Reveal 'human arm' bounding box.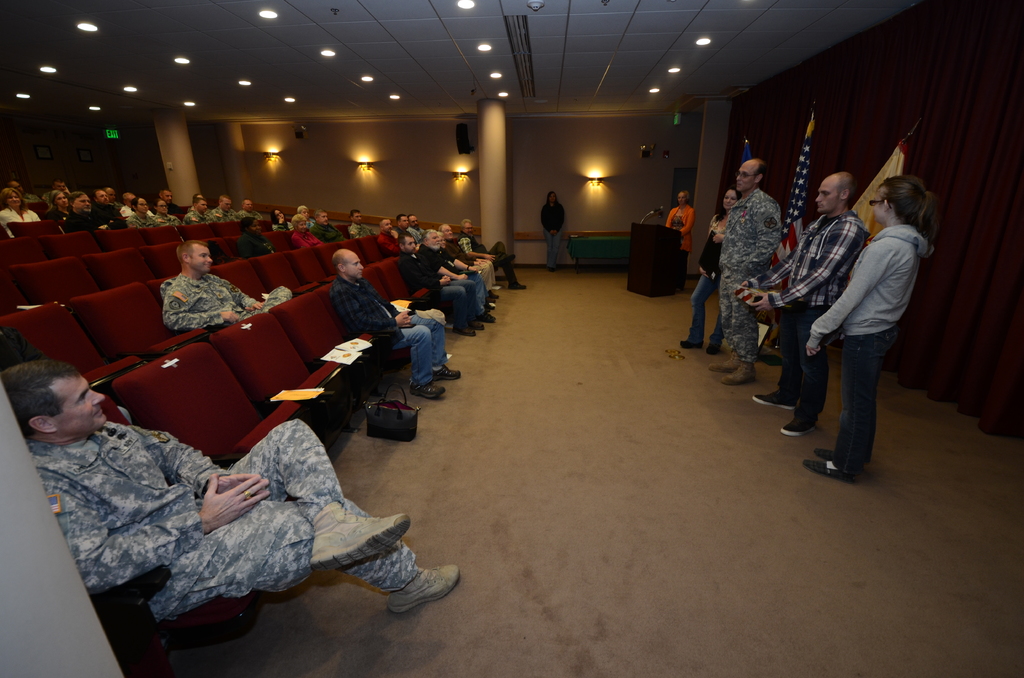
Revealed: bbox(484, 251, 496, 263).
